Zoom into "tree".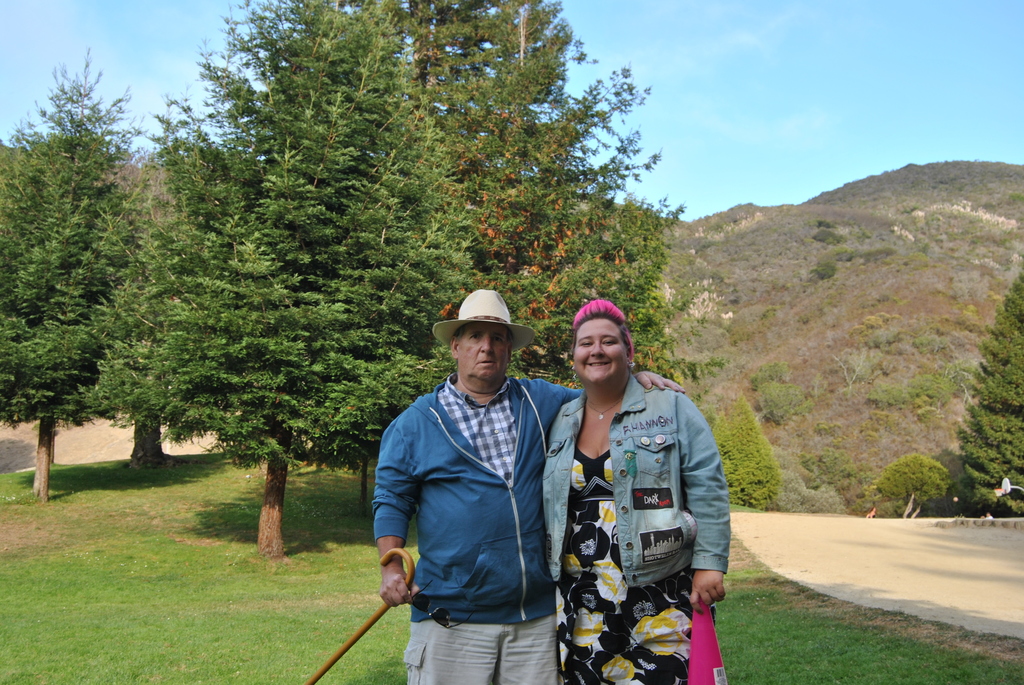
Zoom target: [left=397, top=0, right=723, bottom=388].
